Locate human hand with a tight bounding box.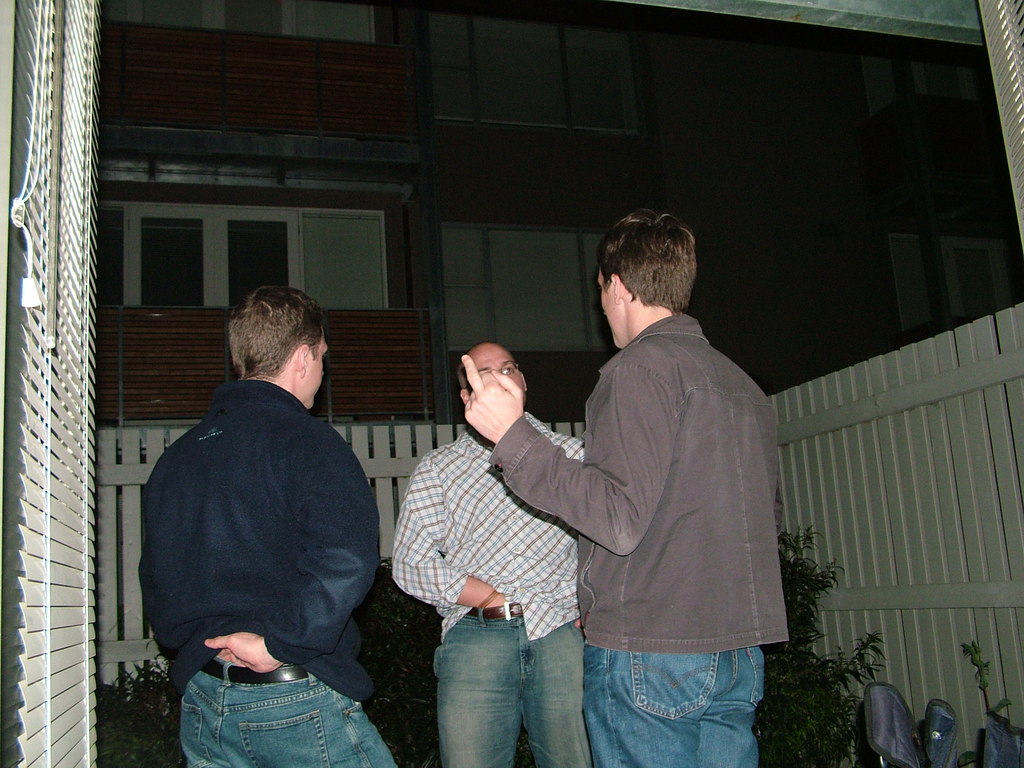
left=202, top=628, right=284, bottom=676.
